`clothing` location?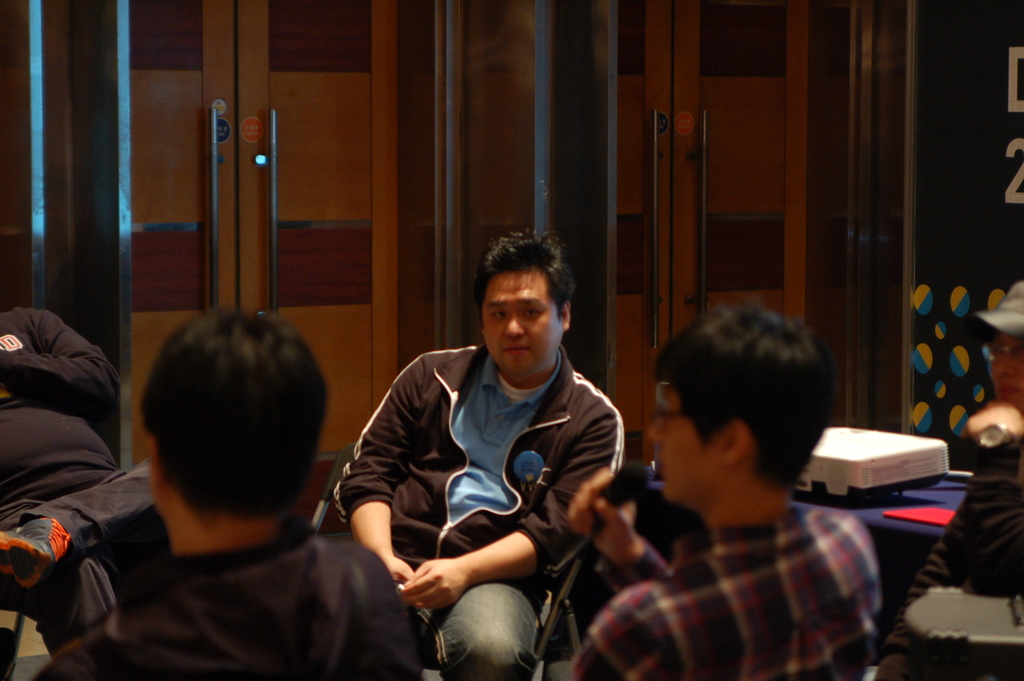
crop(350, 293, 625, 653)
